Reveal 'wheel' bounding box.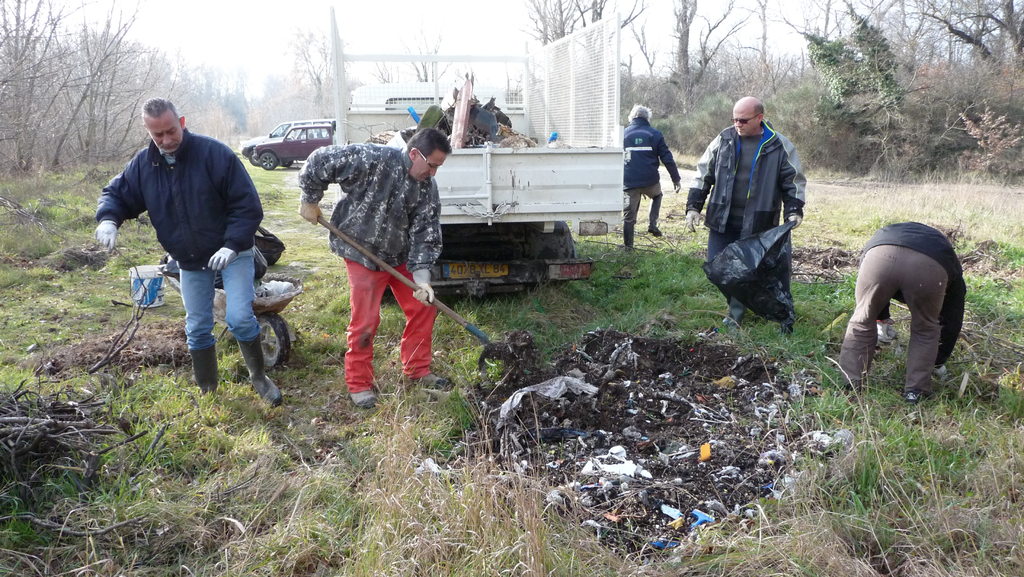
Revealed: {"left": 282, "top": 157, "right": 294, "bottom": 168}.
